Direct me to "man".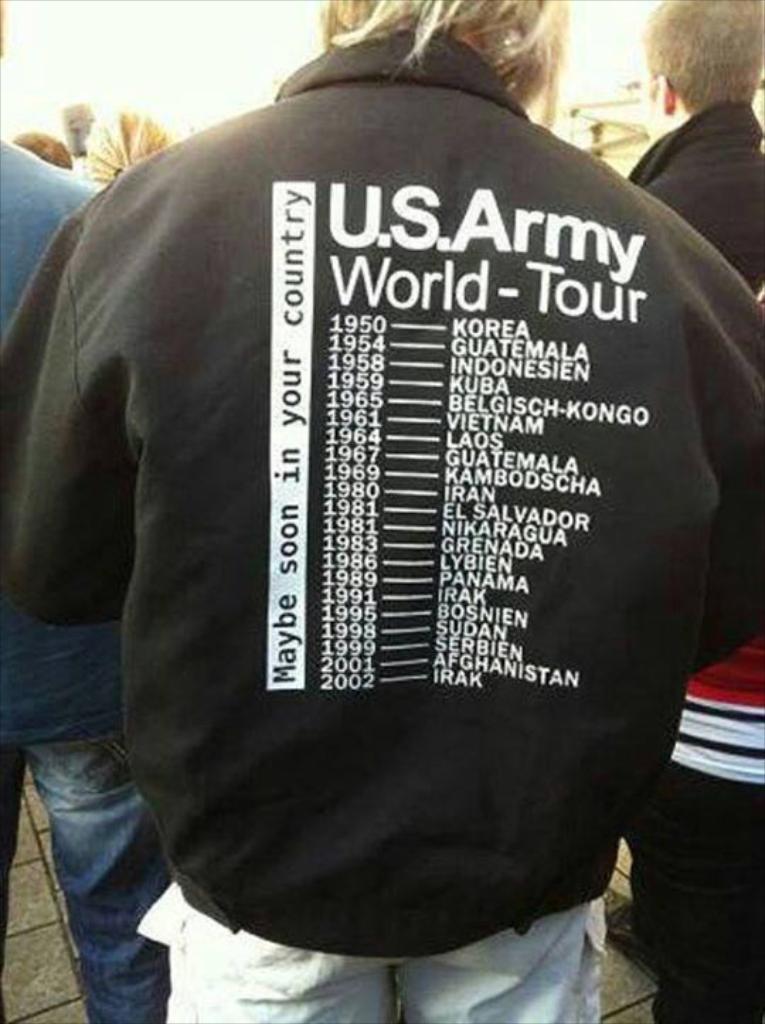
Direction: (613, 0, 764, 1016).
